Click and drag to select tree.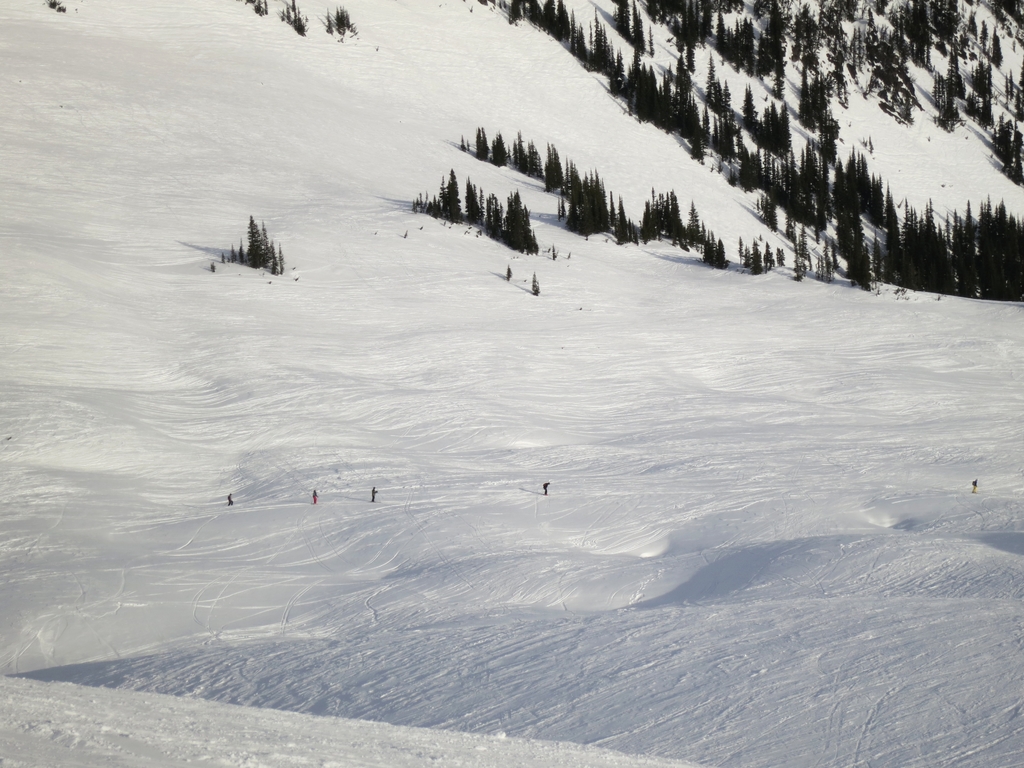
Selection: <box>486,126,510,170</box>.
